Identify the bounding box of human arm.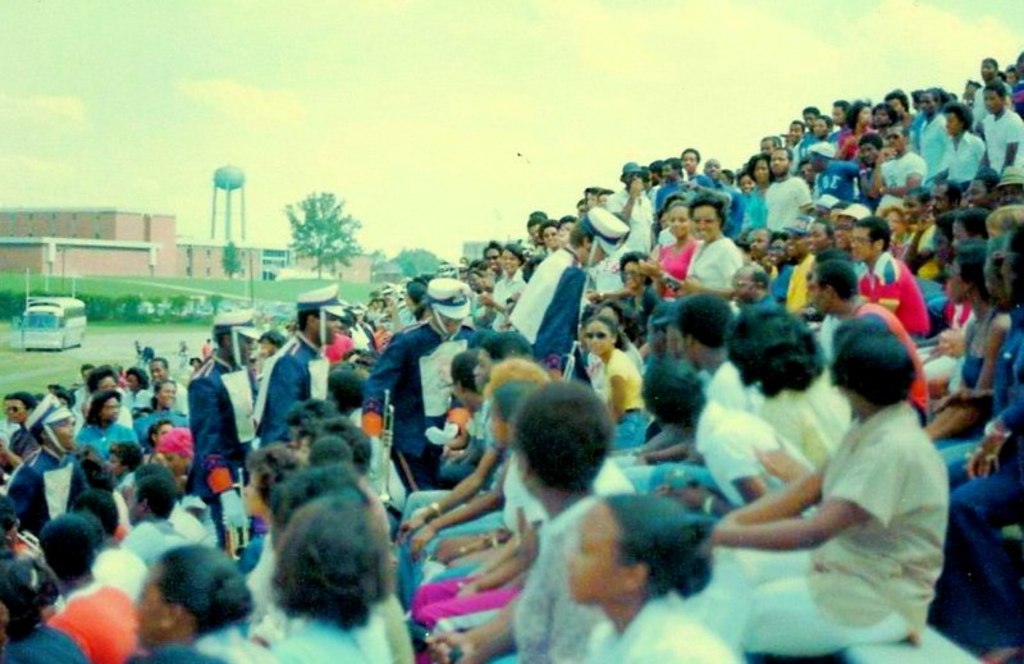
bbox=(410, 487, 503, 559).
